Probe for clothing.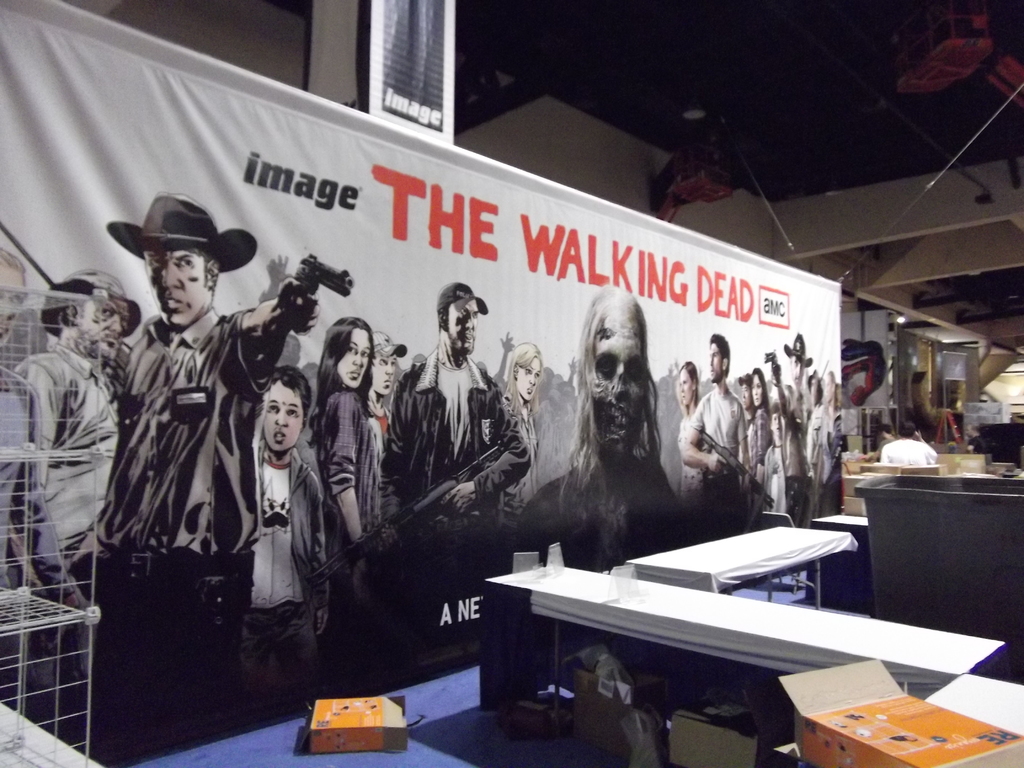
Probe result: x1=675 y1=416 x2=710 y2=499.
